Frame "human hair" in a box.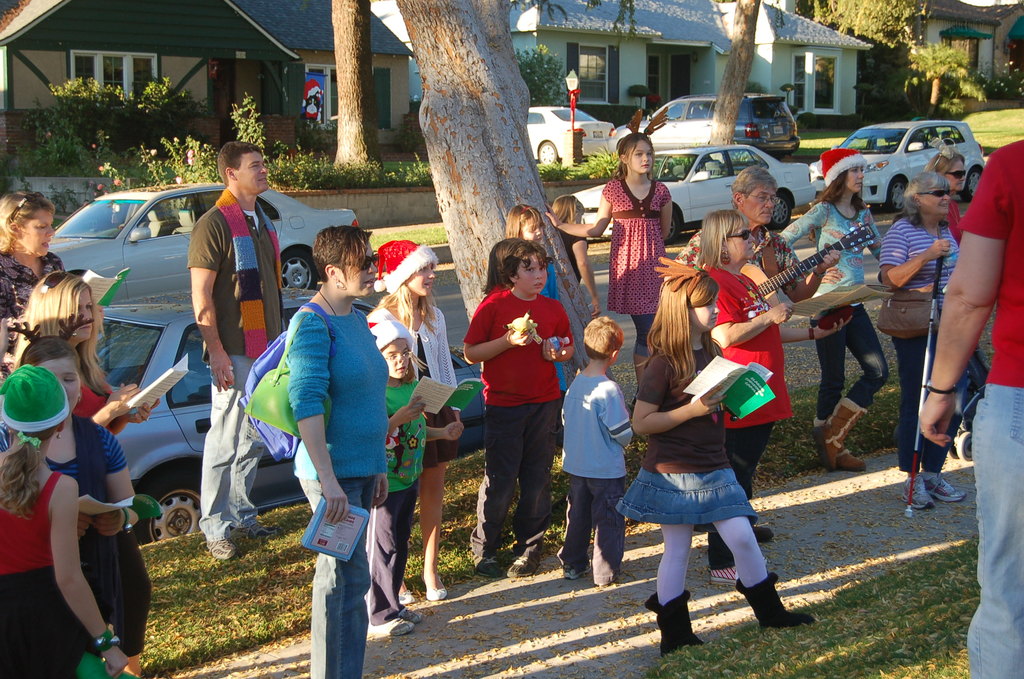
920,149,965,176.
